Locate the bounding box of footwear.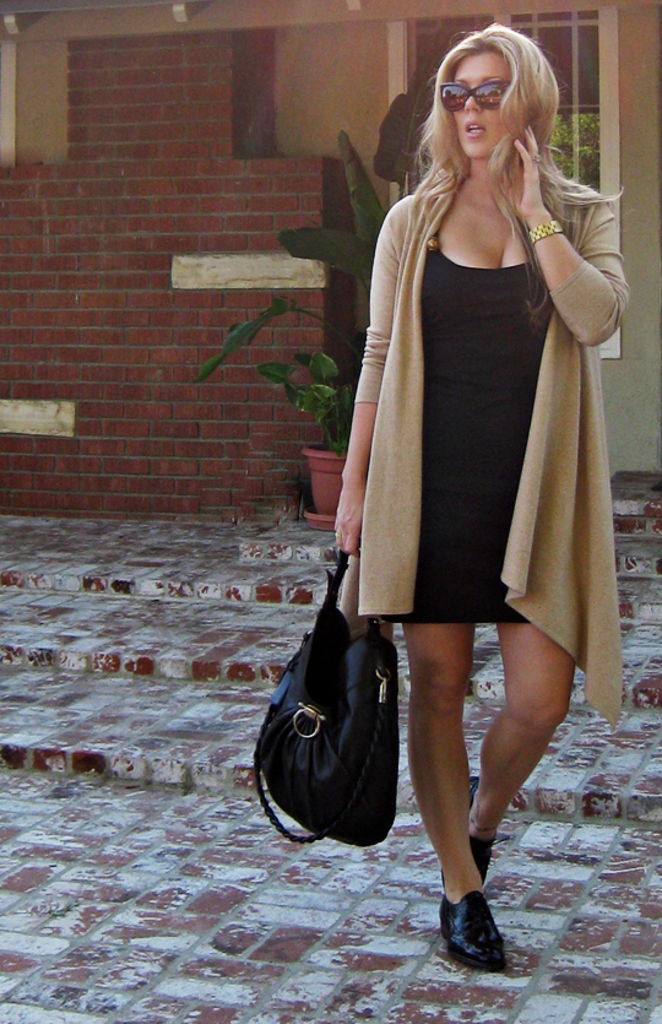
Bounding box: 468, 784, 500, 888.
